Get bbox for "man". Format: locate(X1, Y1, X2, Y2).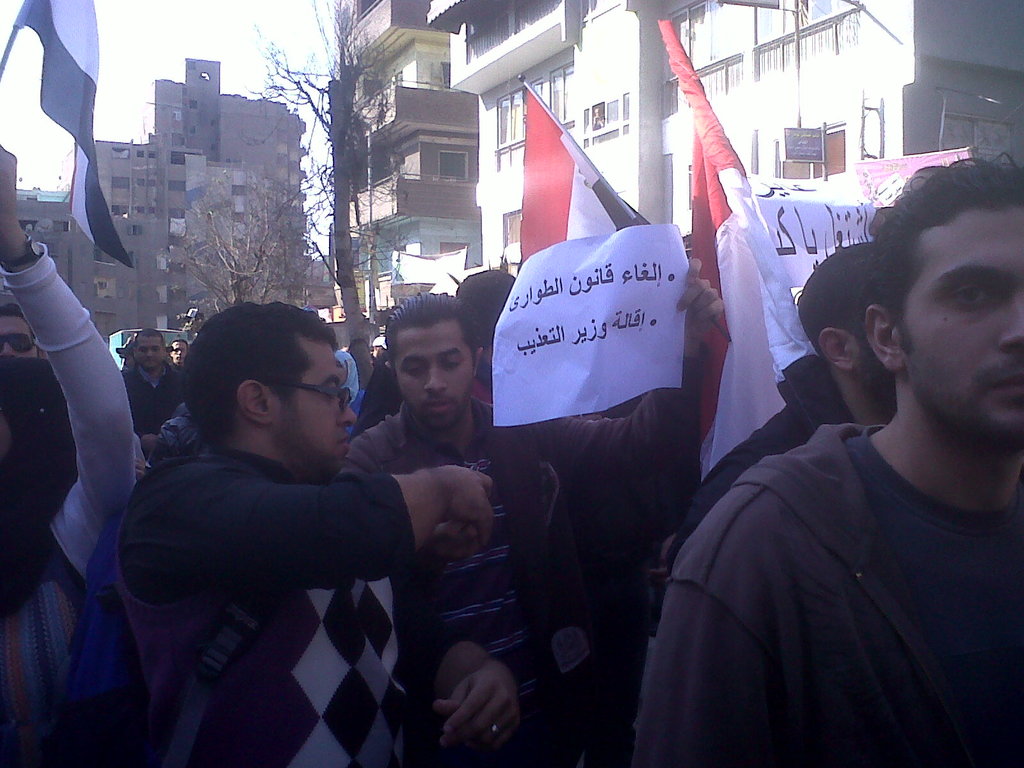
locate(125, 295, 502, 767).
